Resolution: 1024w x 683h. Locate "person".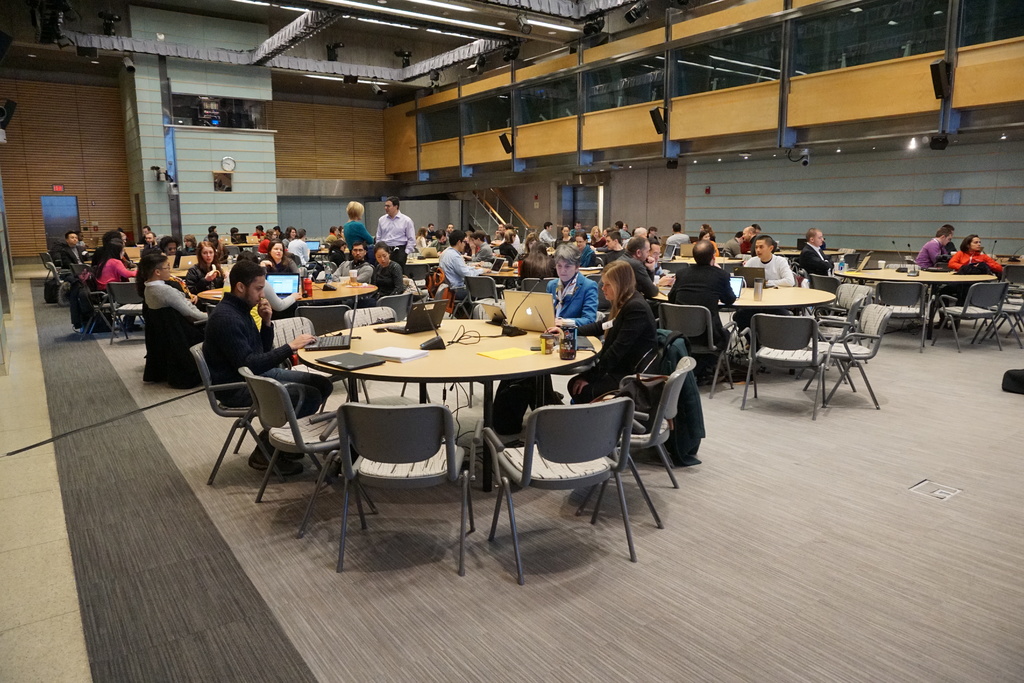
BBox(199, 258, 336, 479).
